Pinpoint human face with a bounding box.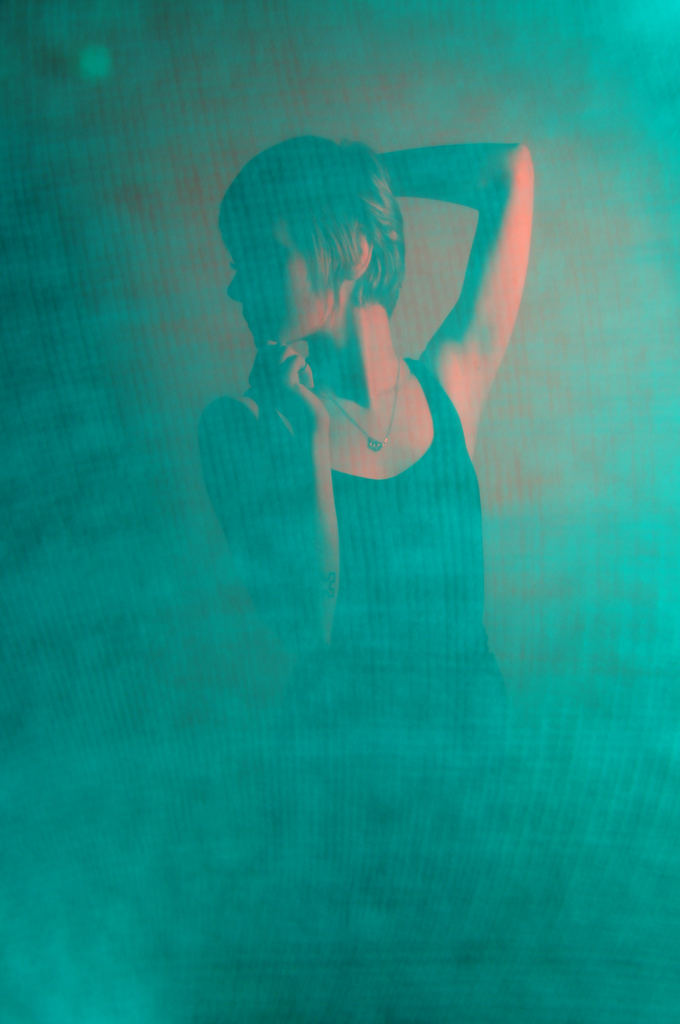
rect(223, 200, 335, 345).
